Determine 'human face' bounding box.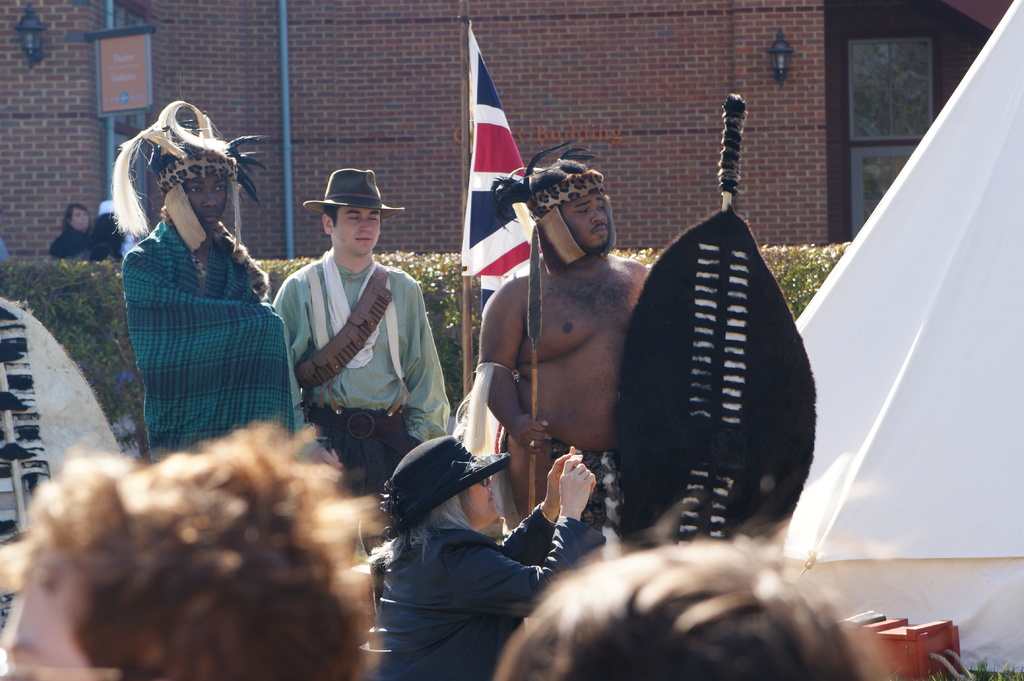
Determined: 559, 197, 612, 253.
